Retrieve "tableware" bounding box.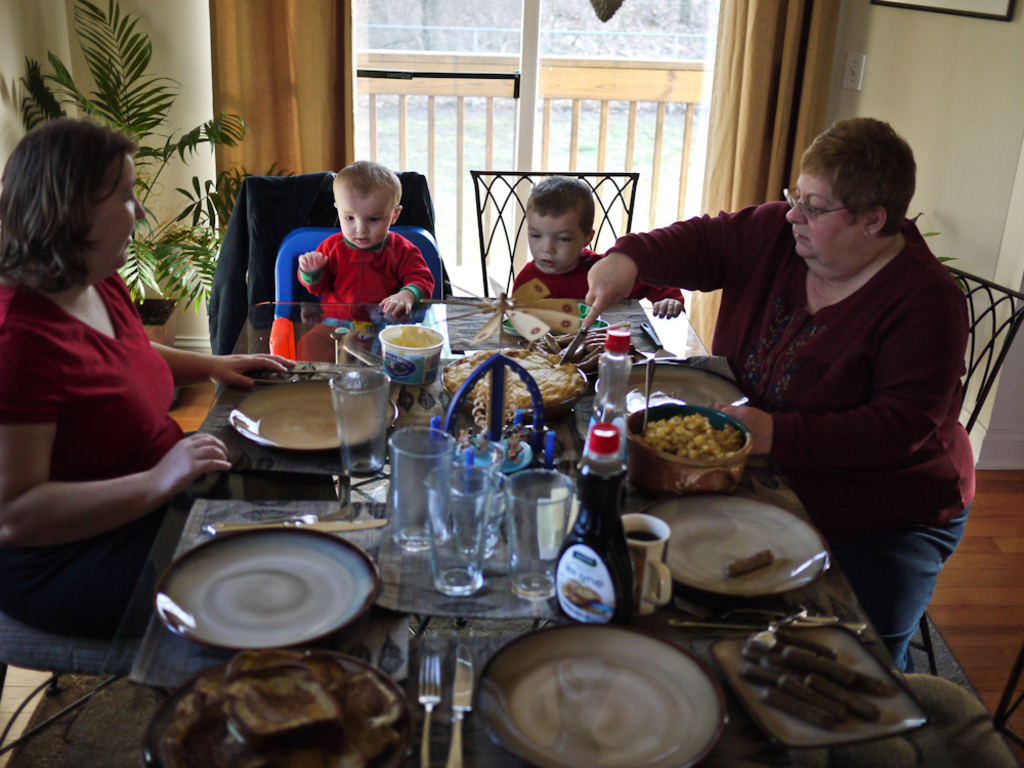
Bounding box: <bbox>417, 648, 440, 766</bbox>.
